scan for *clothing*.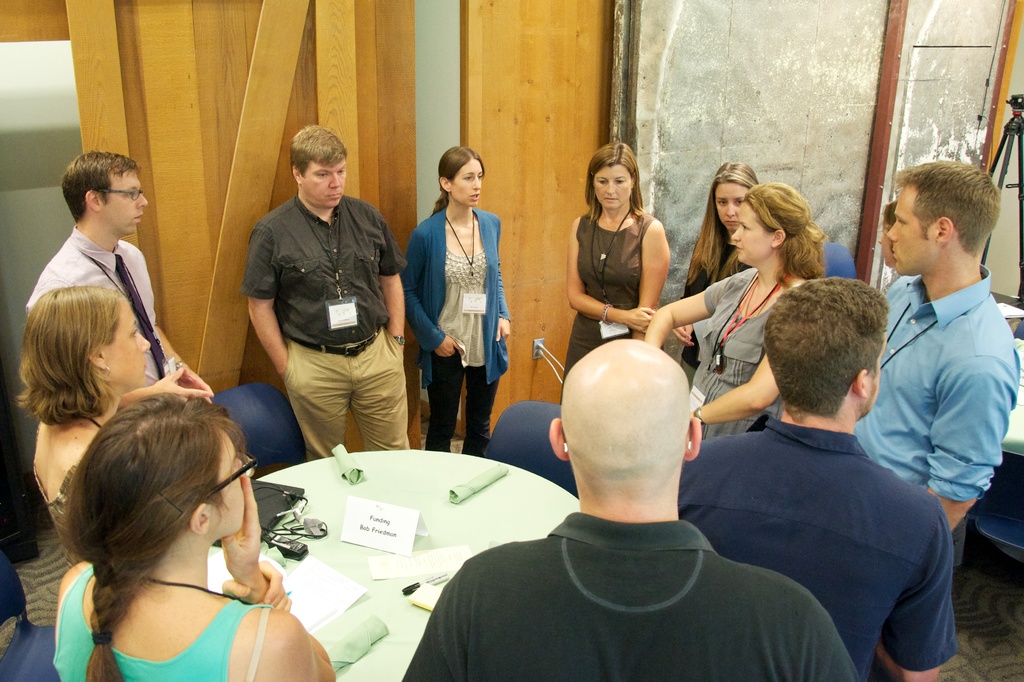
Scan result: {"x1": 879, "y1": 264, "x2": 1021, "y2": 493}.
